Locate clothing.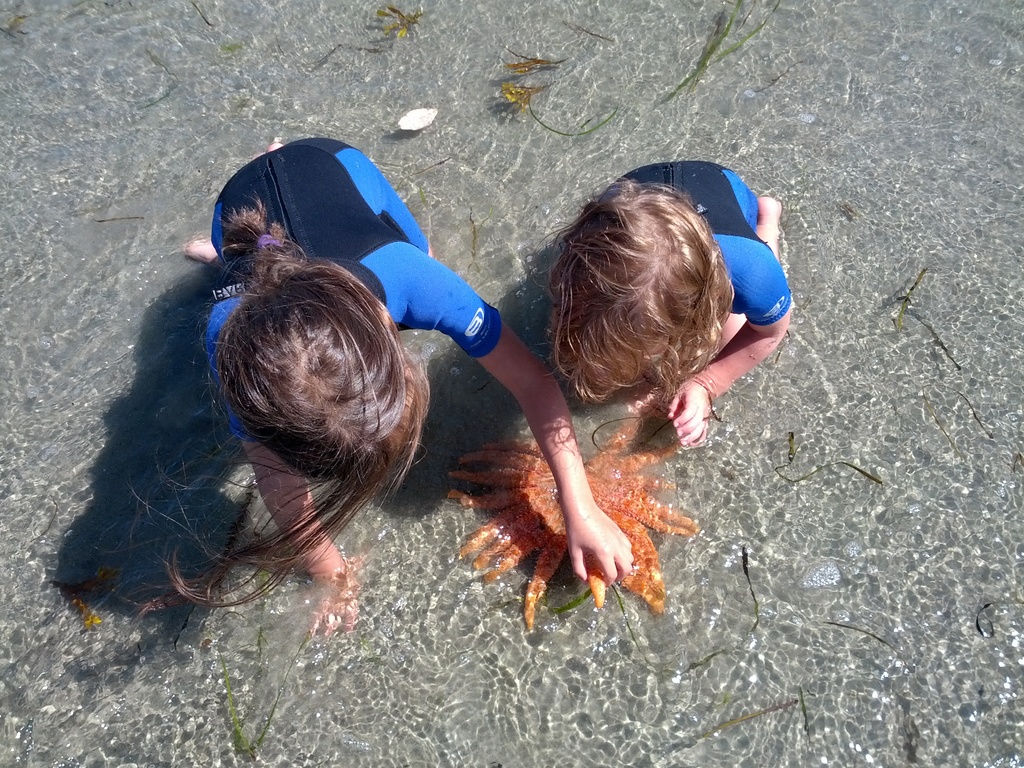
Bounding box: [609,162,823,367].
